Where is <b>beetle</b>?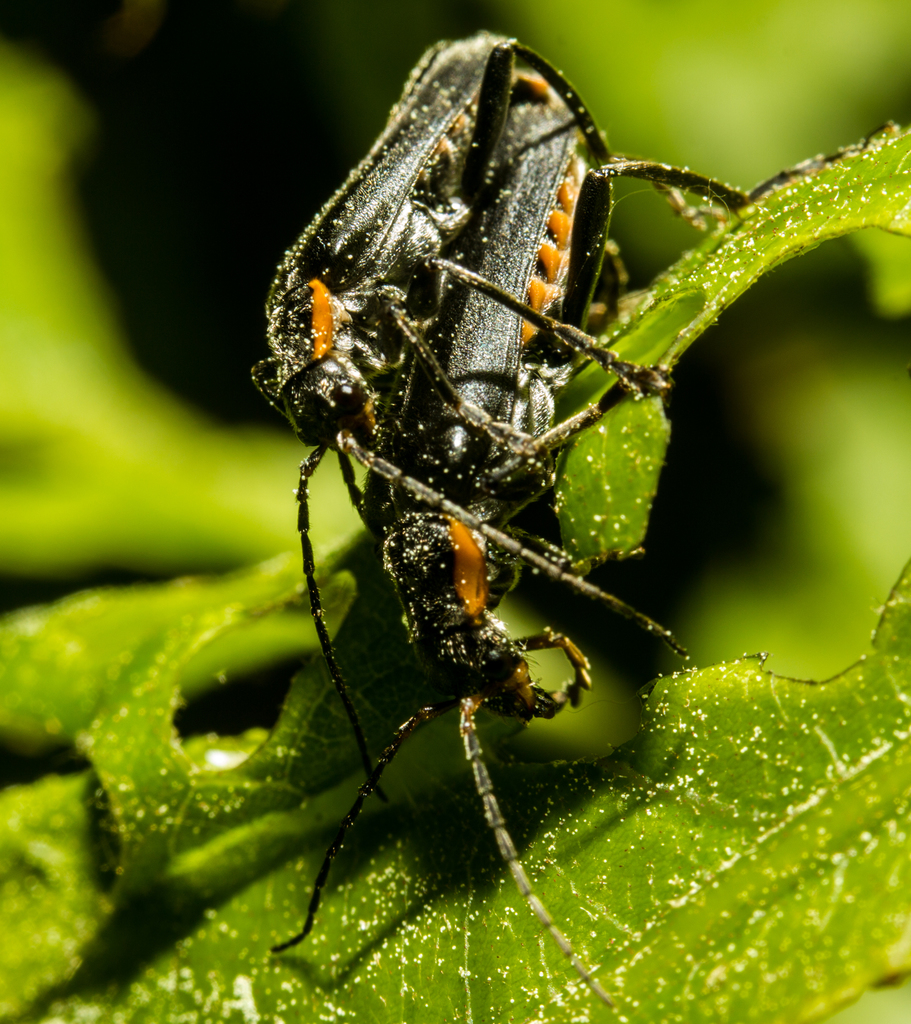
[248, 17, 589, 810].
